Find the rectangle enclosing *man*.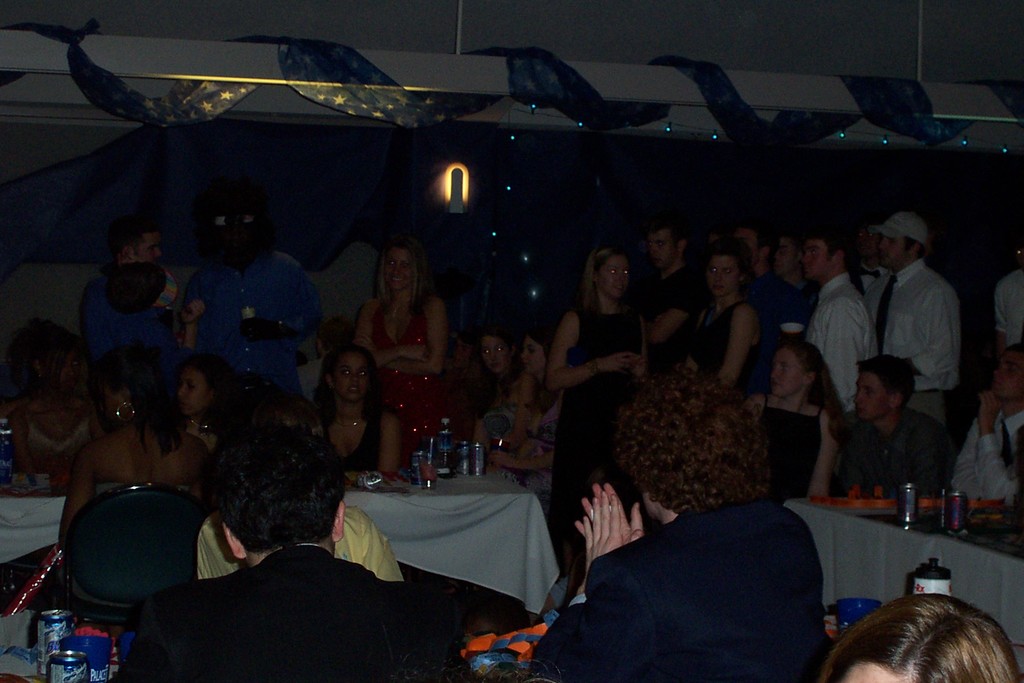
crop(804, 229, 879, 409).
